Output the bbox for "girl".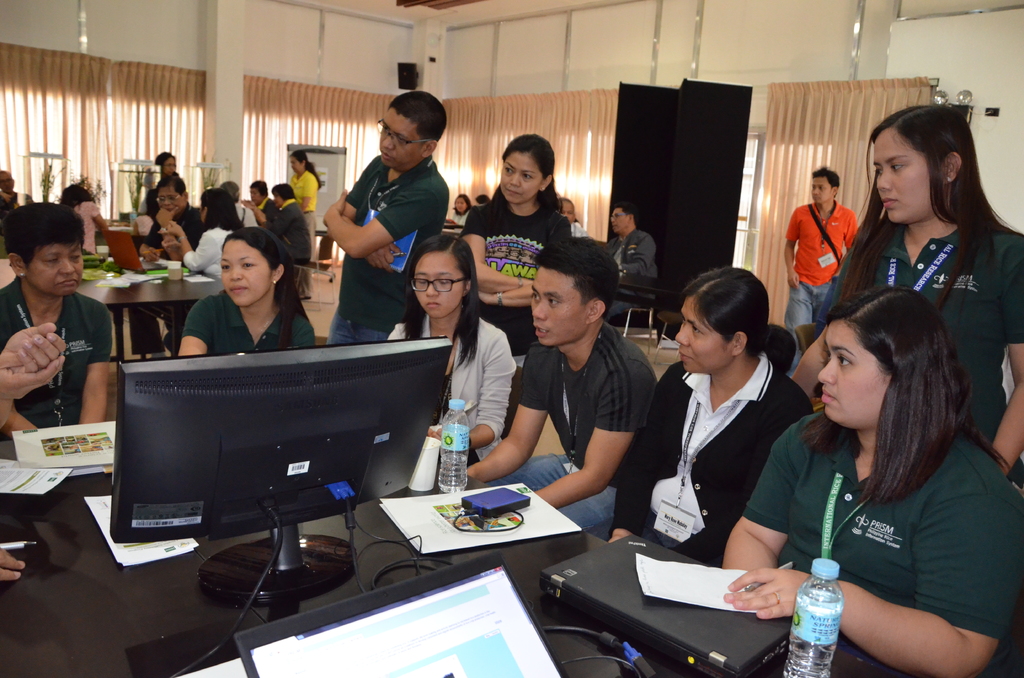
722,282,1022,677.
